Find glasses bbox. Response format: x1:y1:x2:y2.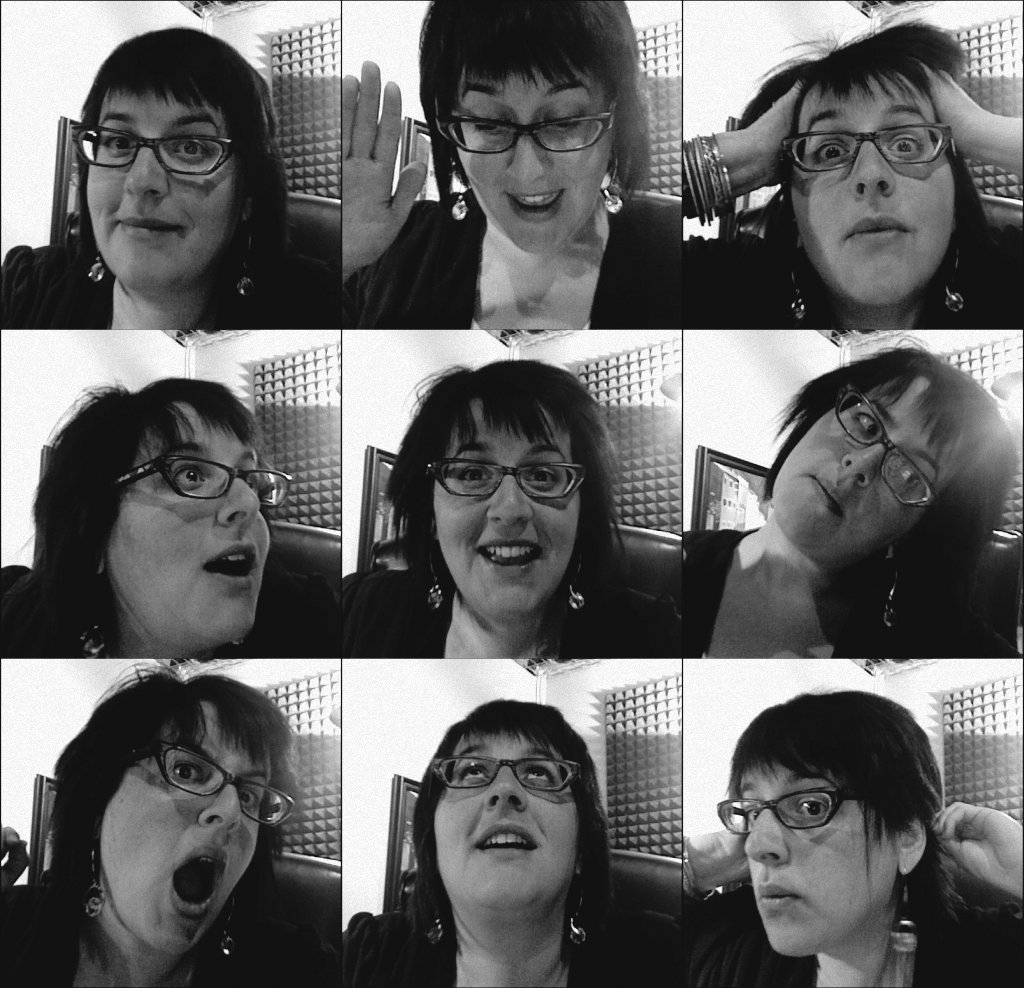
716:792:860:841.
